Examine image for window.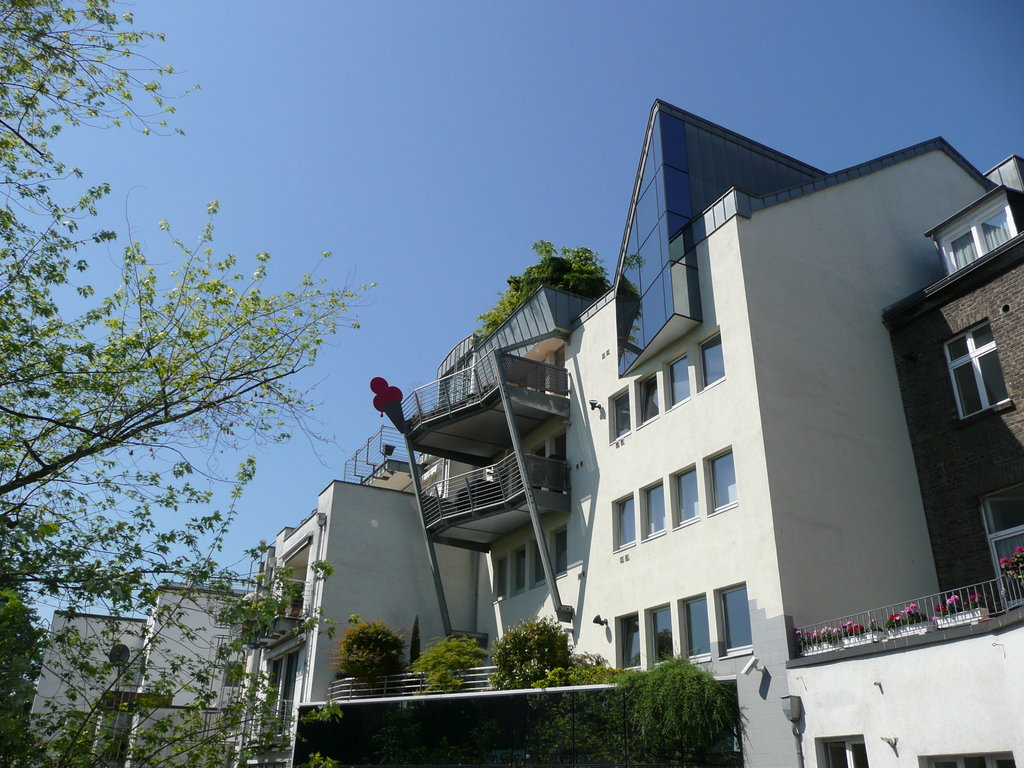
Examination result: Rect(718, 579, 763, 653).
